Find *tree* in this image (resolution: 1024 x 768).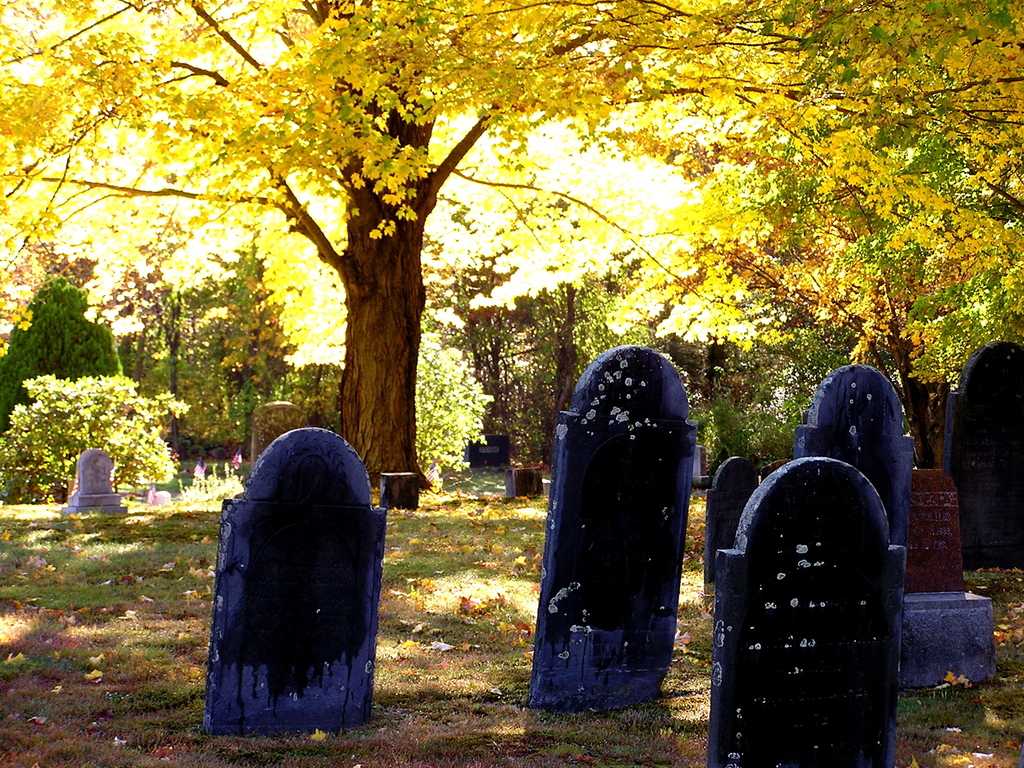
<box>98,0,326,461</box>.
